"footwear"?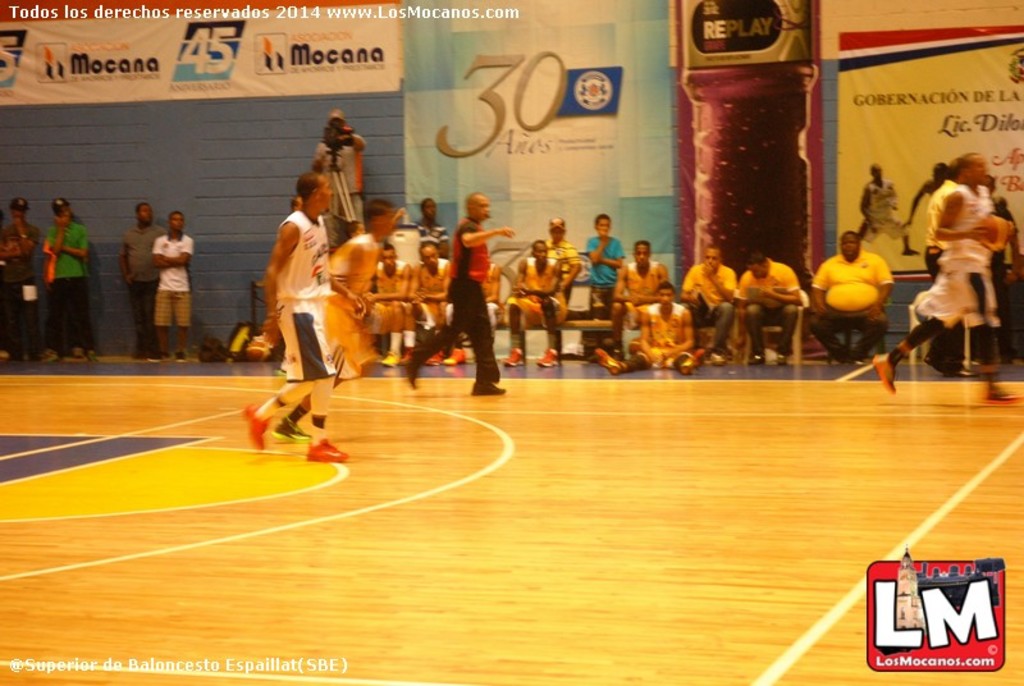
x1=425 y1=352 x2=442 y2=365
